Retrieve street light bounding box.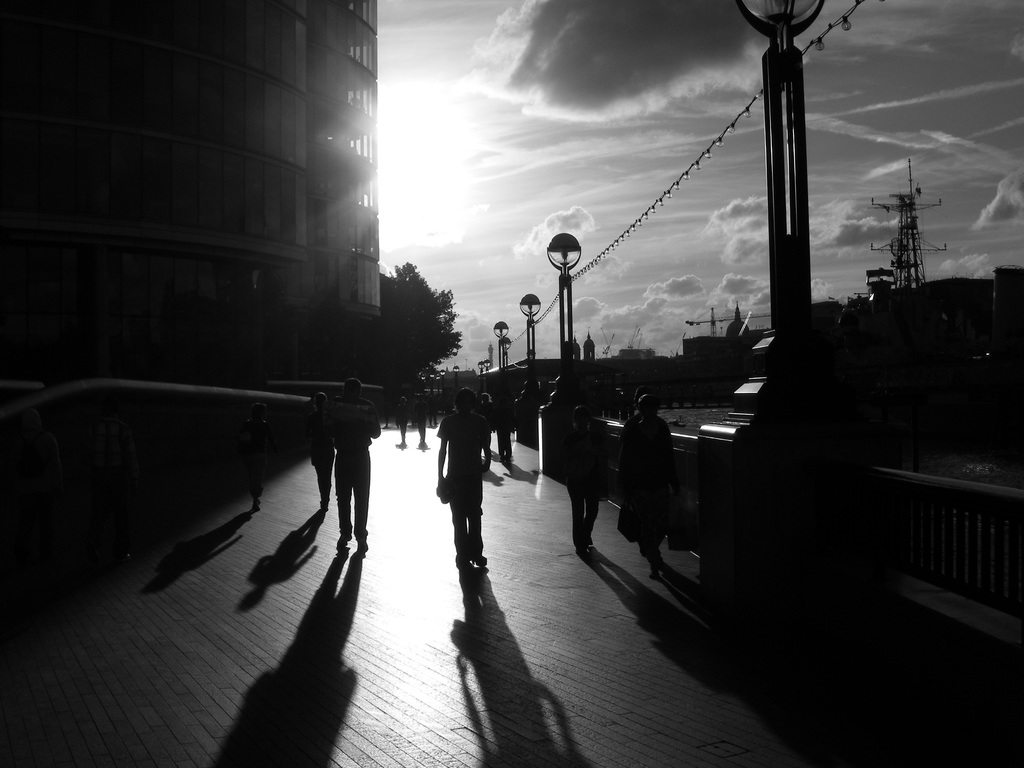
Bounding box: <bbox>486, 355, 490, 379</bbox>.
